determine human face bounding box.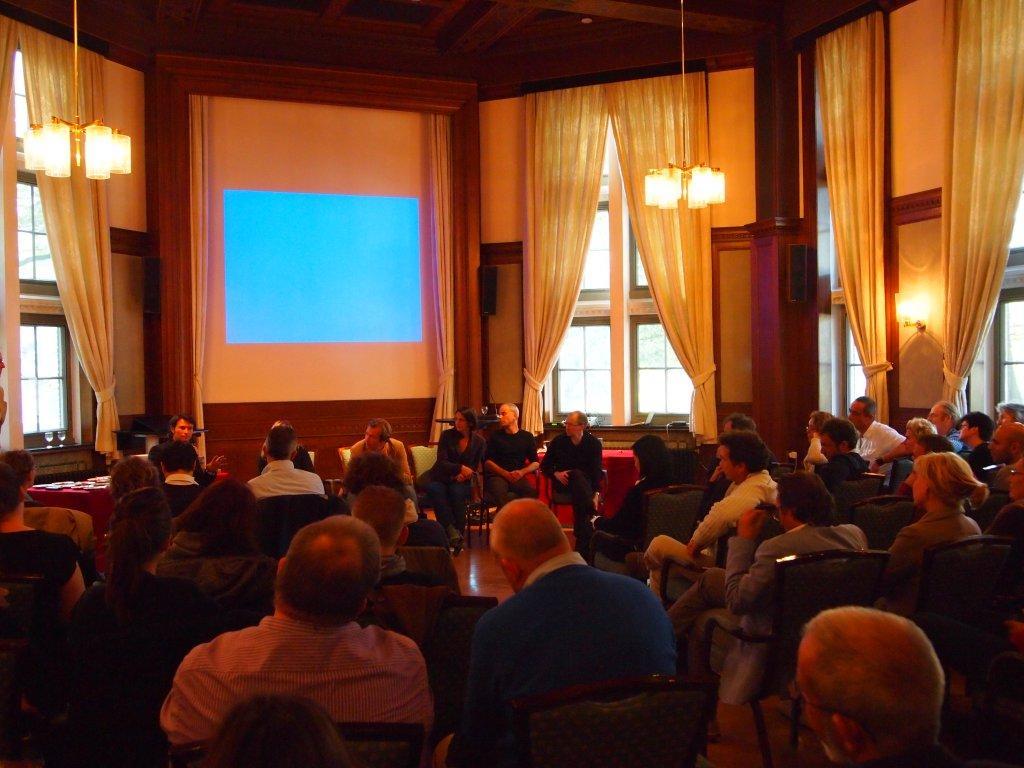
Determined: (849, 403, 865, 428).
